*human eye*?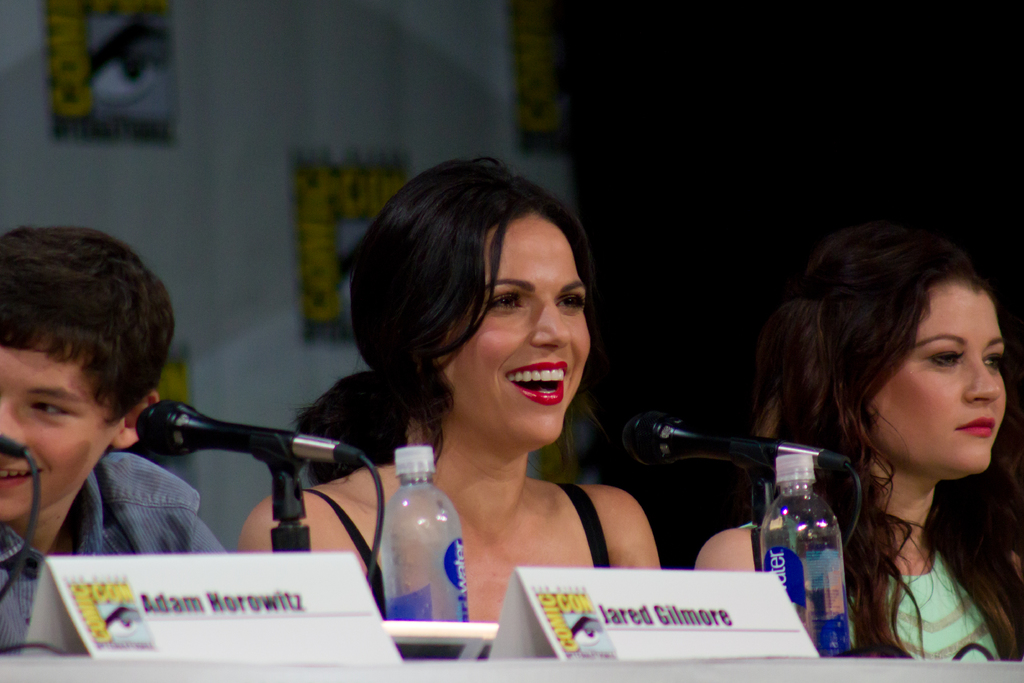
[552,290,588,313]
